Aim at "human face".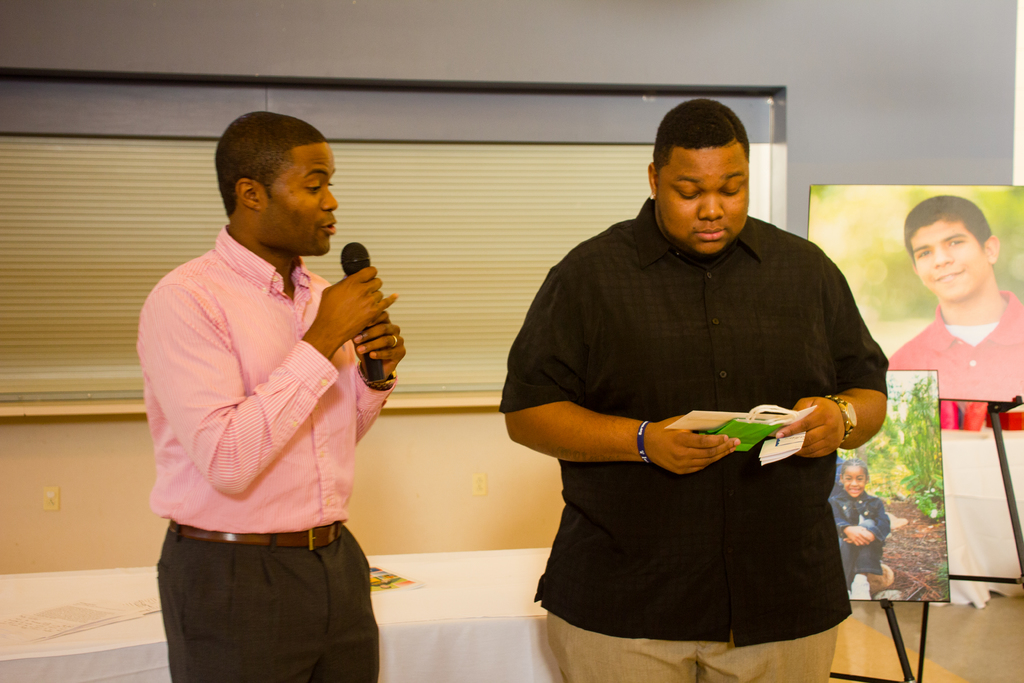
Aimed at (657, 143, 751, 257).
